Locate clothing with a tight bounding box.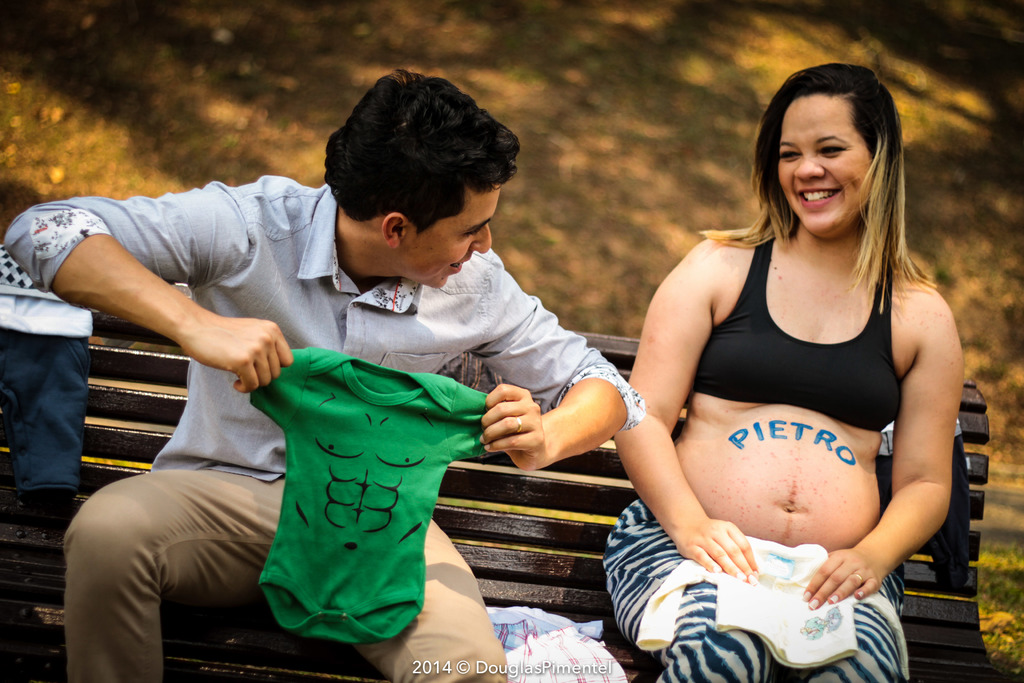
bbox(0, 244, 94, 504).
